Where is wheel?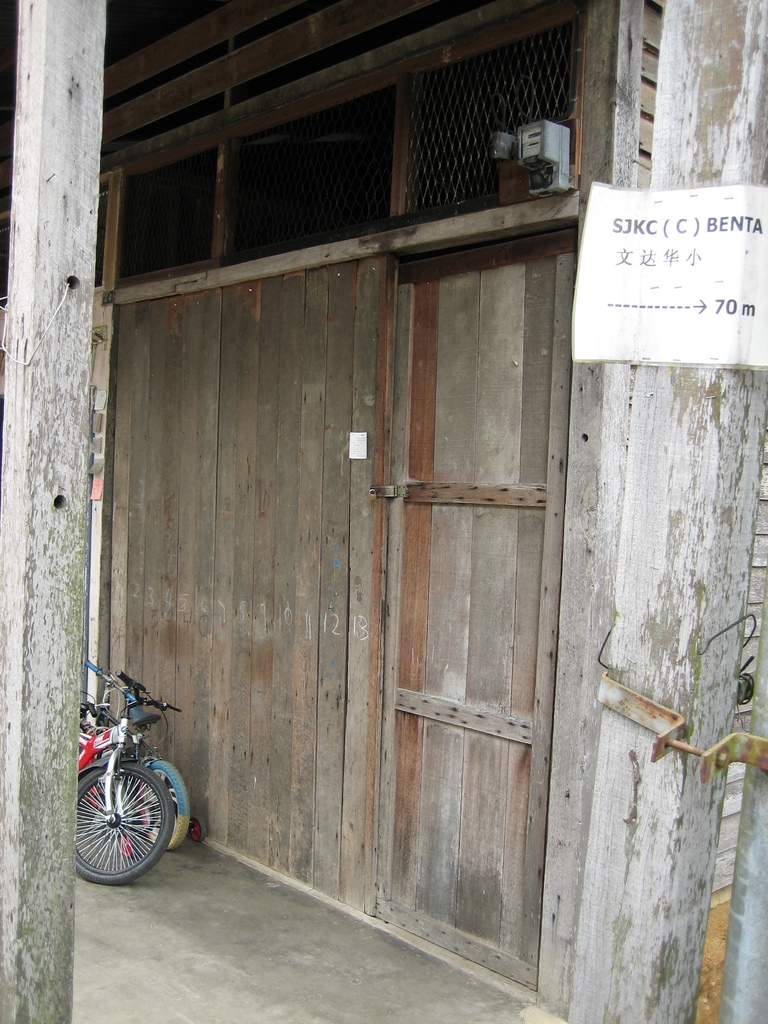
region(143, 760, 188, 851).
